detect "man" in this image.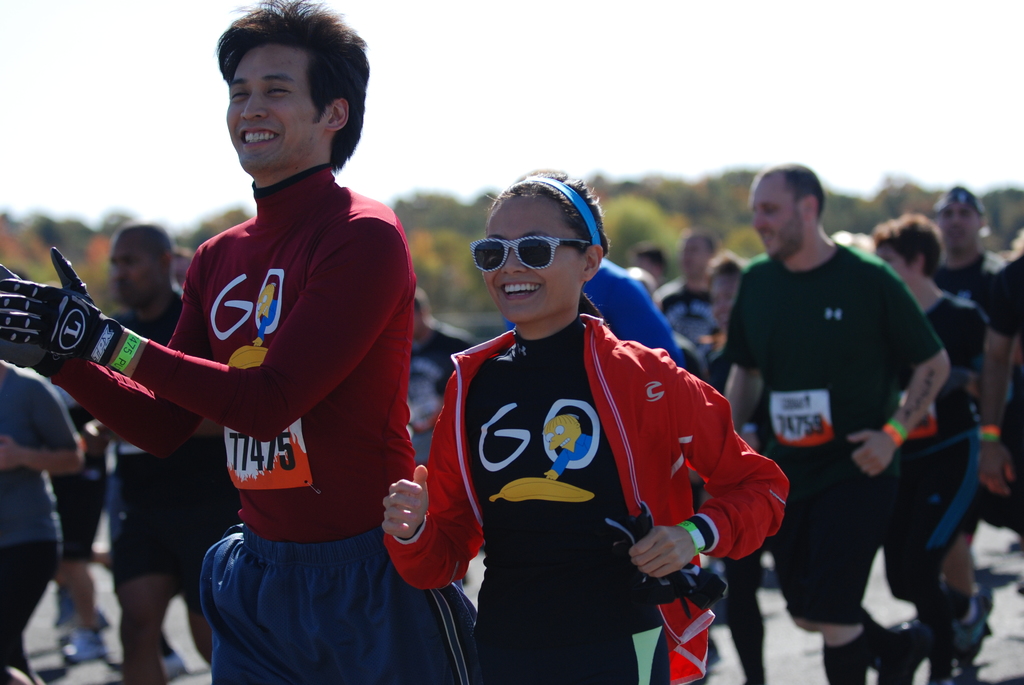
Detection: left=0, top=0, right=475, bottom=681.
